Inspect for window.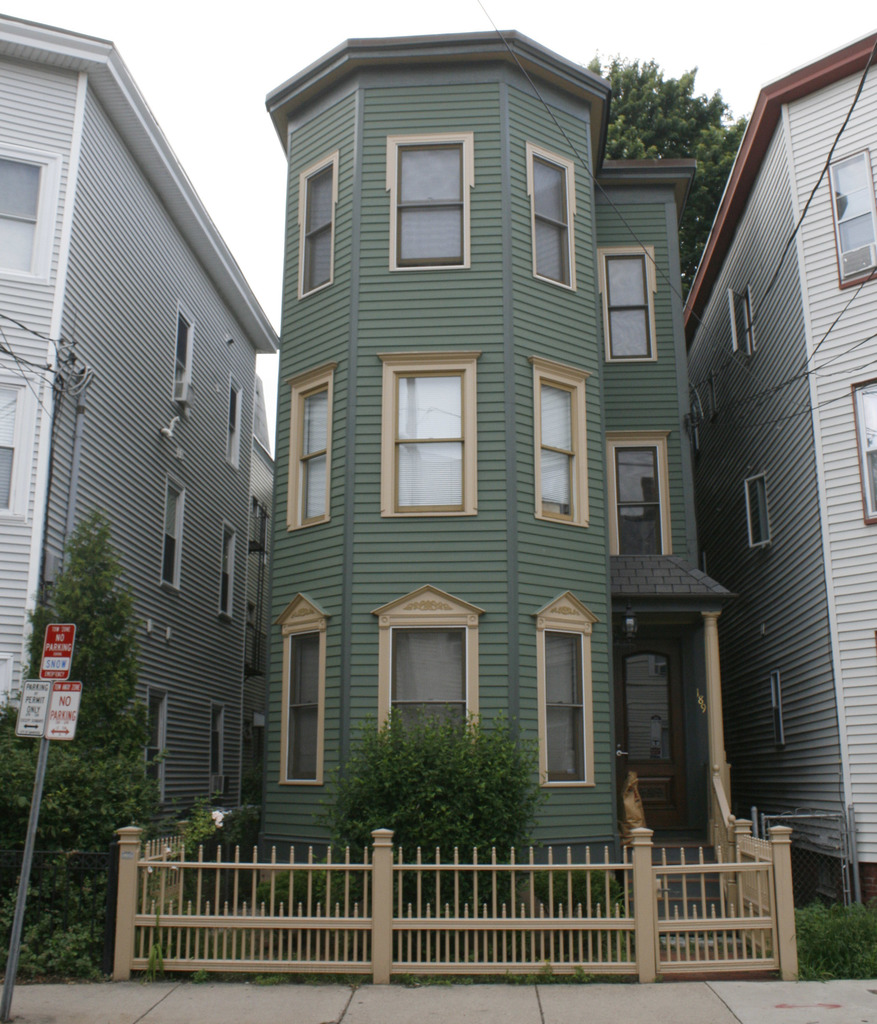
Inspection: <region>210, 708, 231, 796</region>.
